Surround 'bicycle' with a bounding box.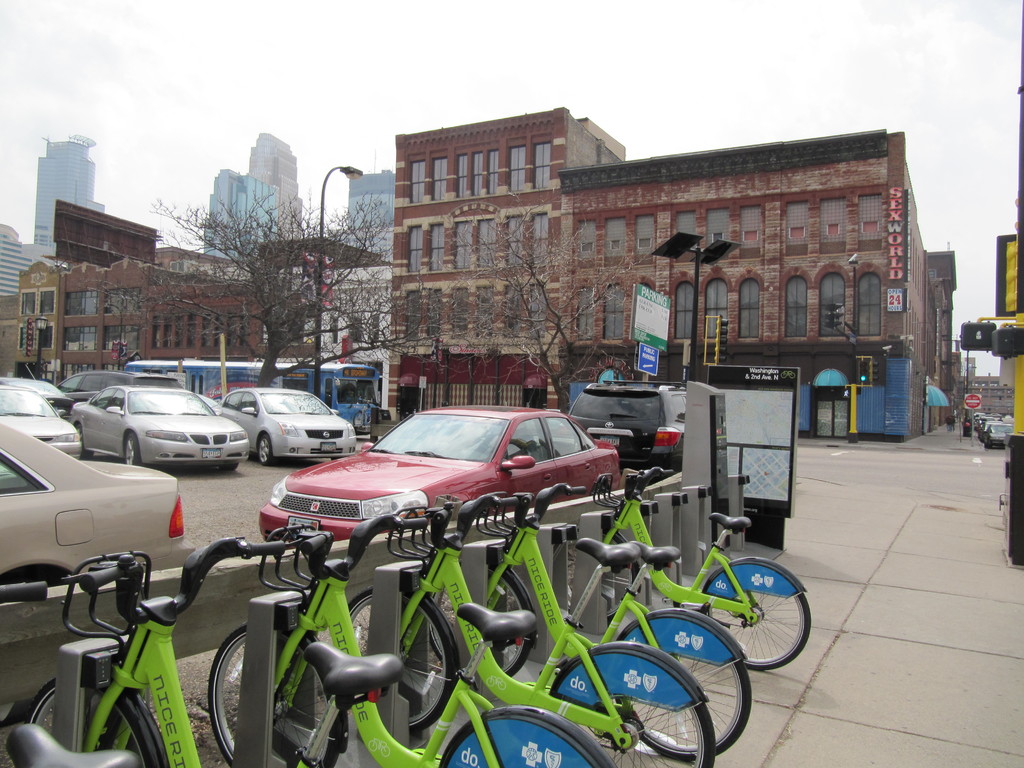
pyautogui.locateOnScreen(30, 534, 439, 767).
